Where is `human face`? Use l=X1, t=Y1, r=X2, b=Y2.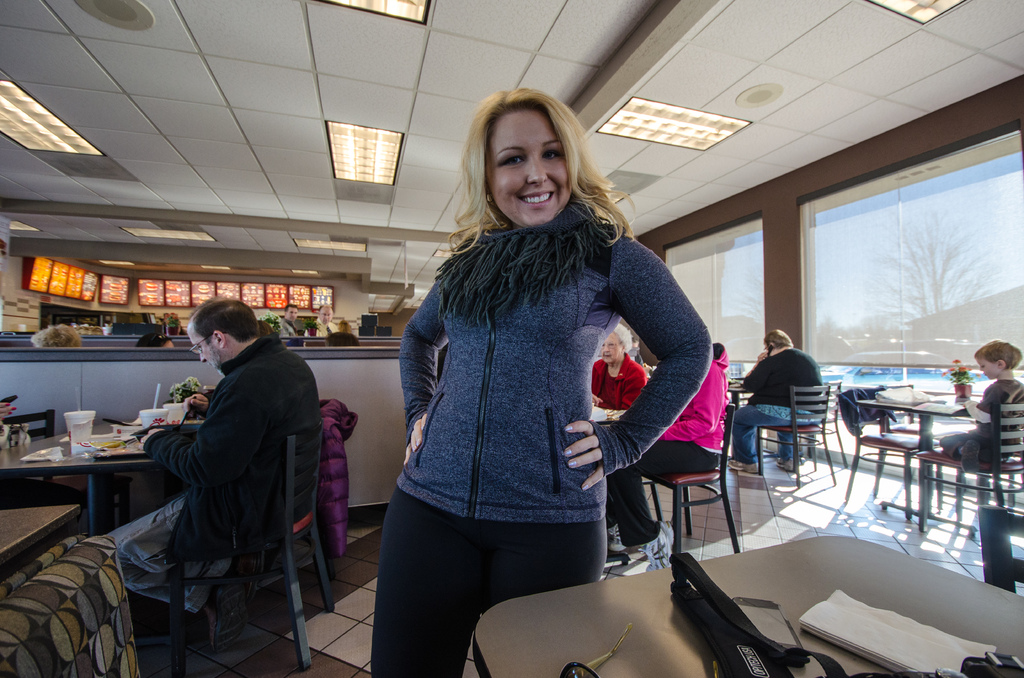
l=286, t=305, r=298, b=324.
